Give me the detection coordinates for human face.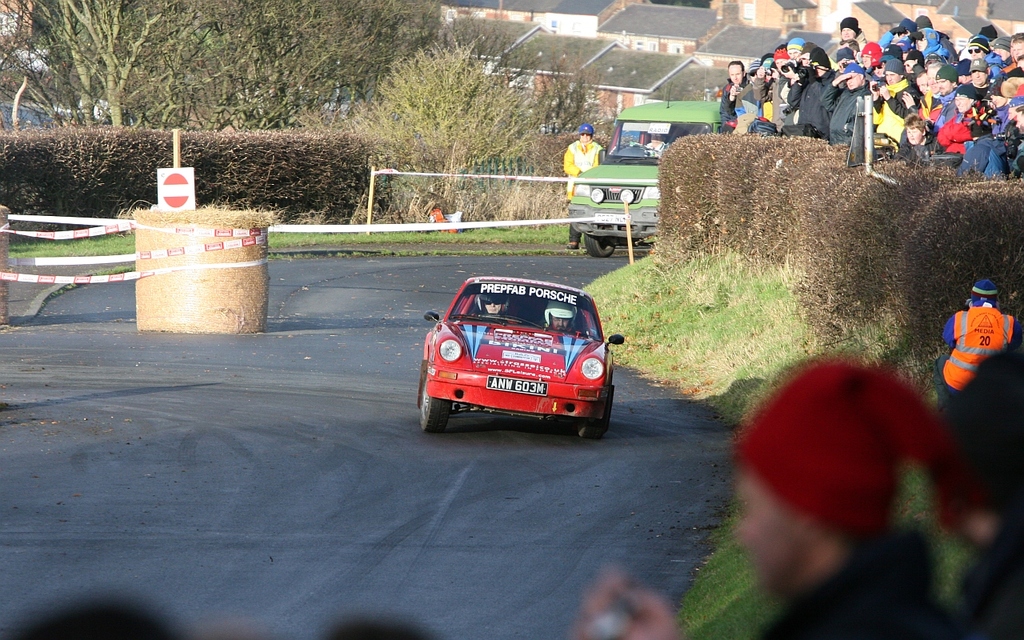
rect(918, 76, 928, 94).
